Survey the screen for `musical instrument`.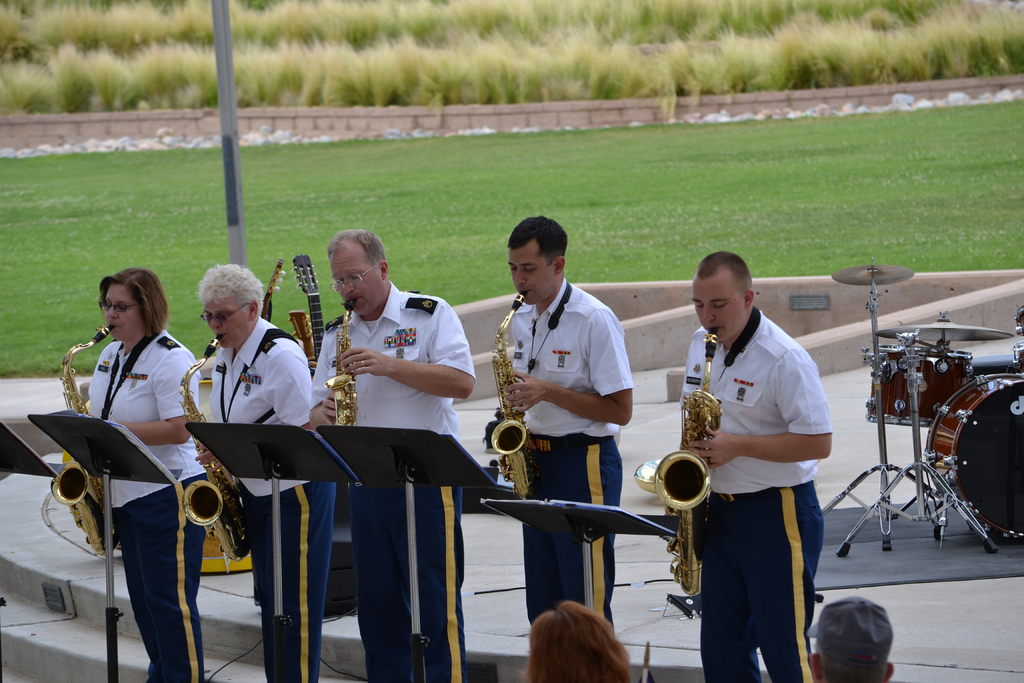
Survey found: x1=486, y1=290, x2=539, y2=494.
